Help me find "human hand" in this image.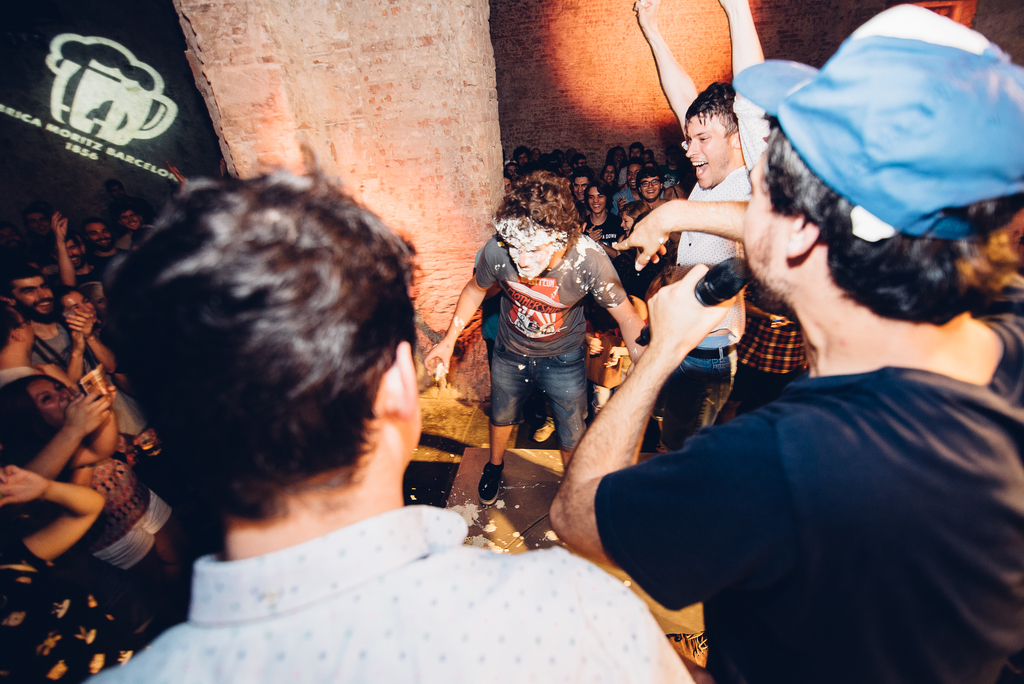
Found it: [420,343,452,378].
